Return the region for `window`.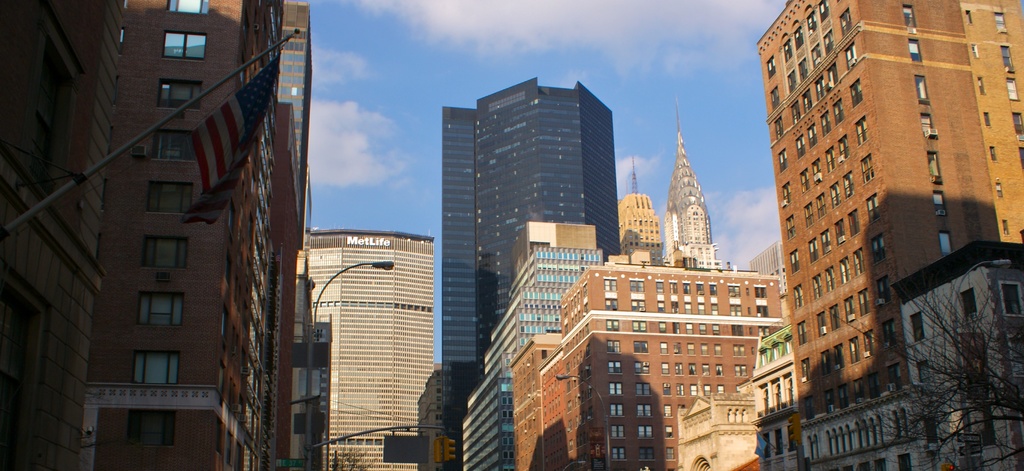
Rect(673, 361, 684, 375).
